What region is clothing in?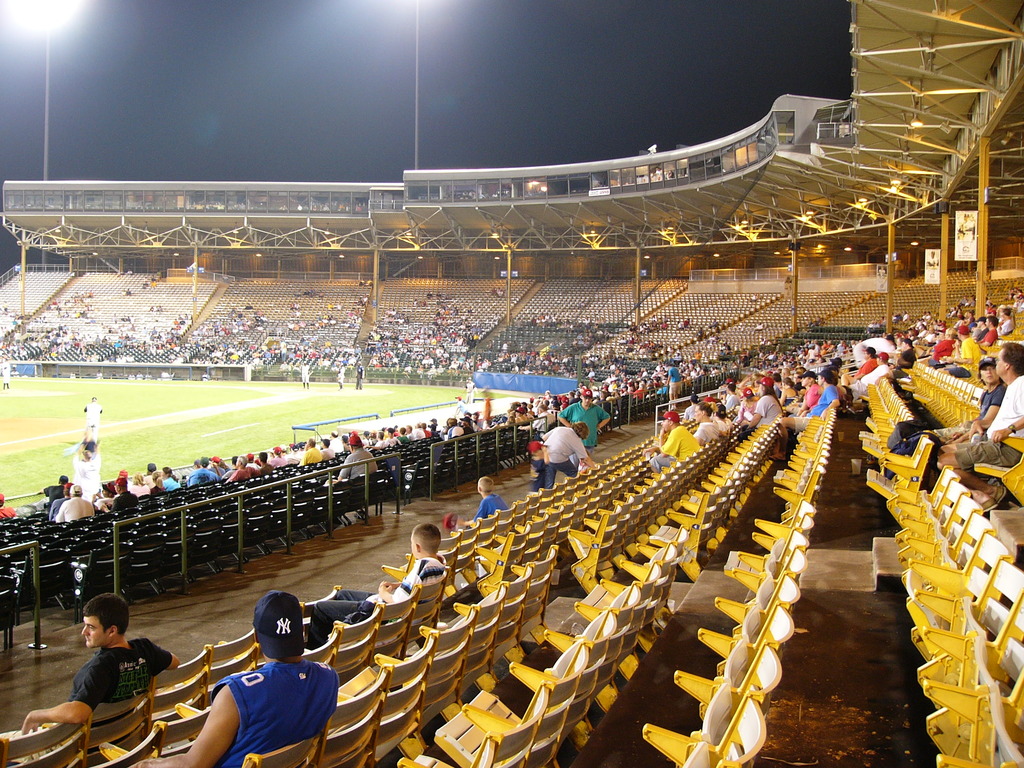
209:660:339:767.
